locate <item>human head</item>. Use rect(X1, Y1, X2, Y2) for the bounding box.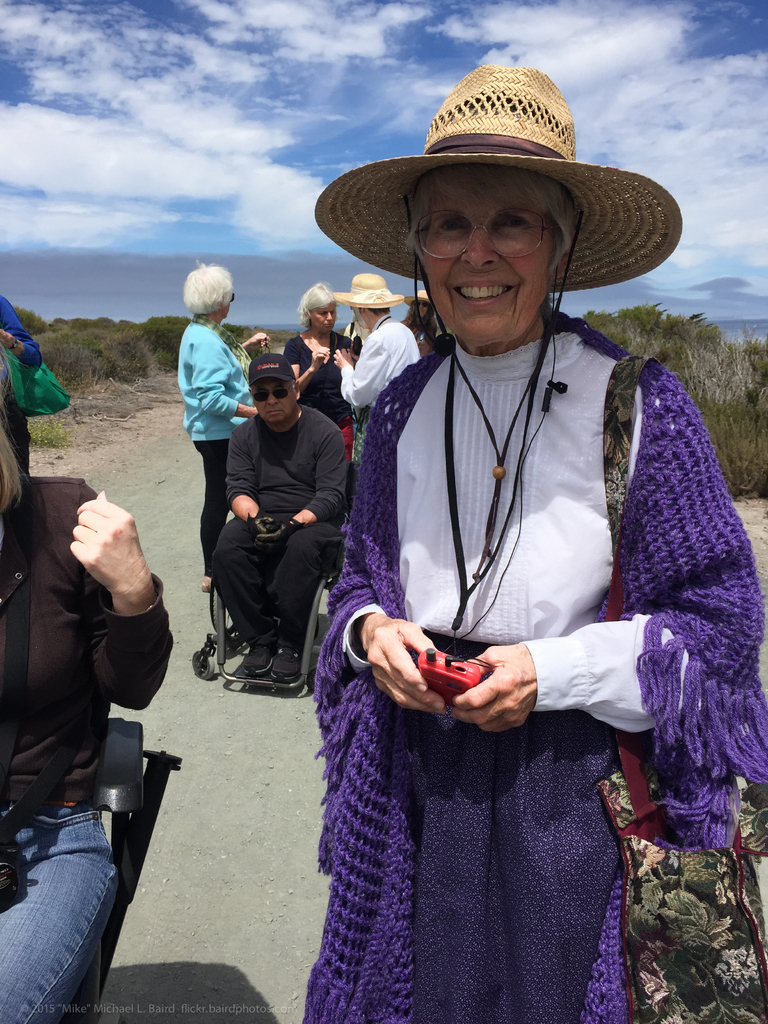
rect(296, 275, 343, 333).
